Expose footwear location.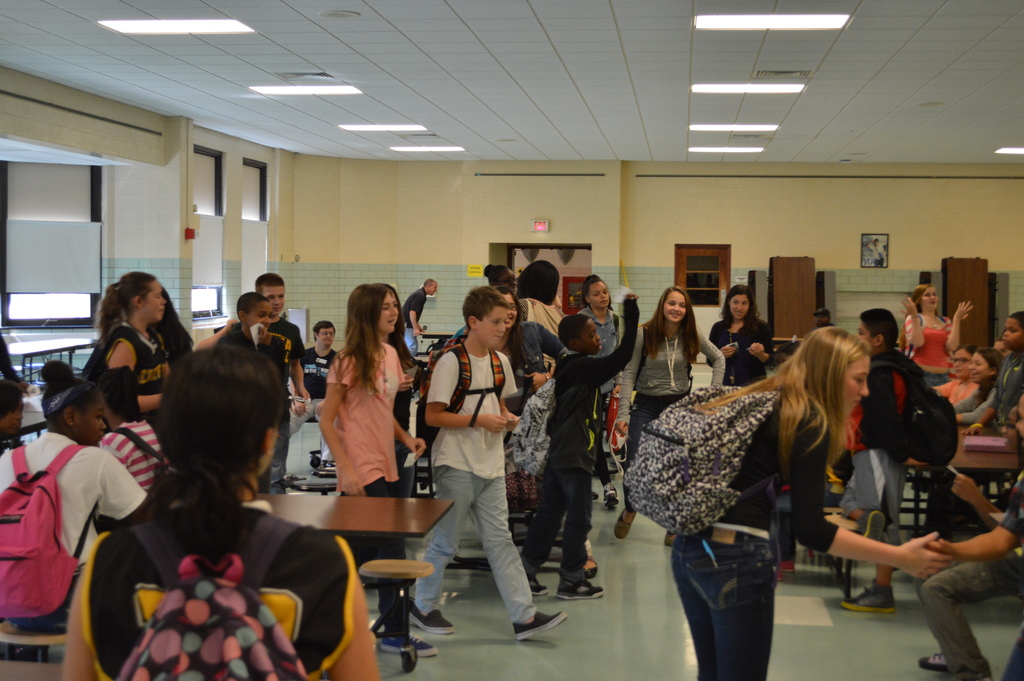
Exposed at {"x1": 613, "y1": 504, "x2": 628, "y2": 537}.
